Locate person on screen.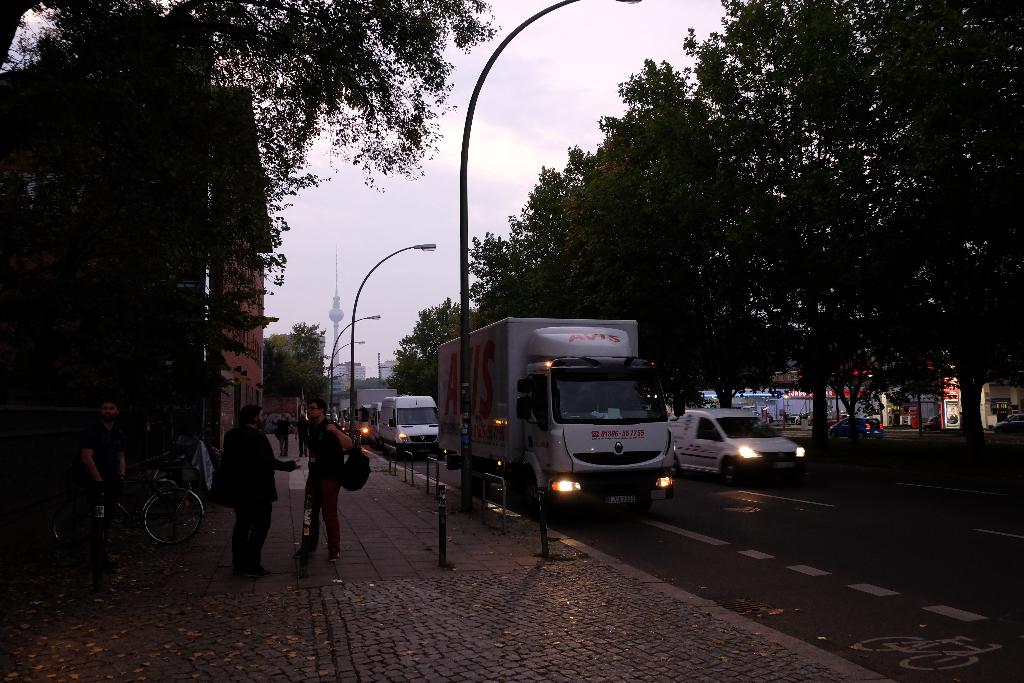
On screen at x1=223 y1=404 x2=304 y2=581.
